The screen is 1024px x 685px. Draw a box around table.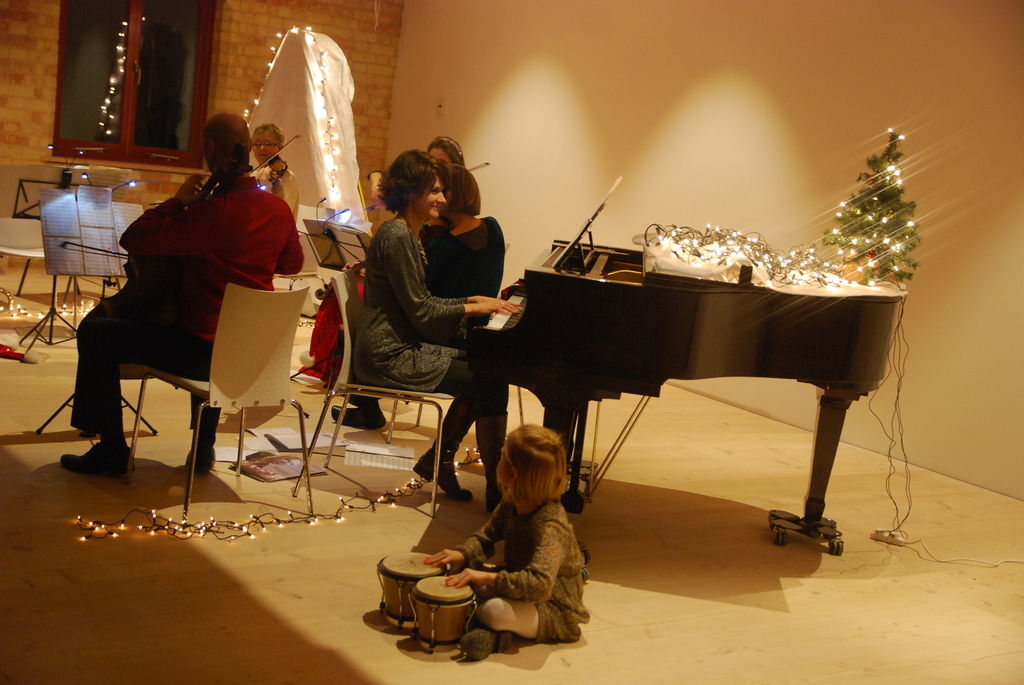
(left=0, top=248, right=50, bottom=332).
